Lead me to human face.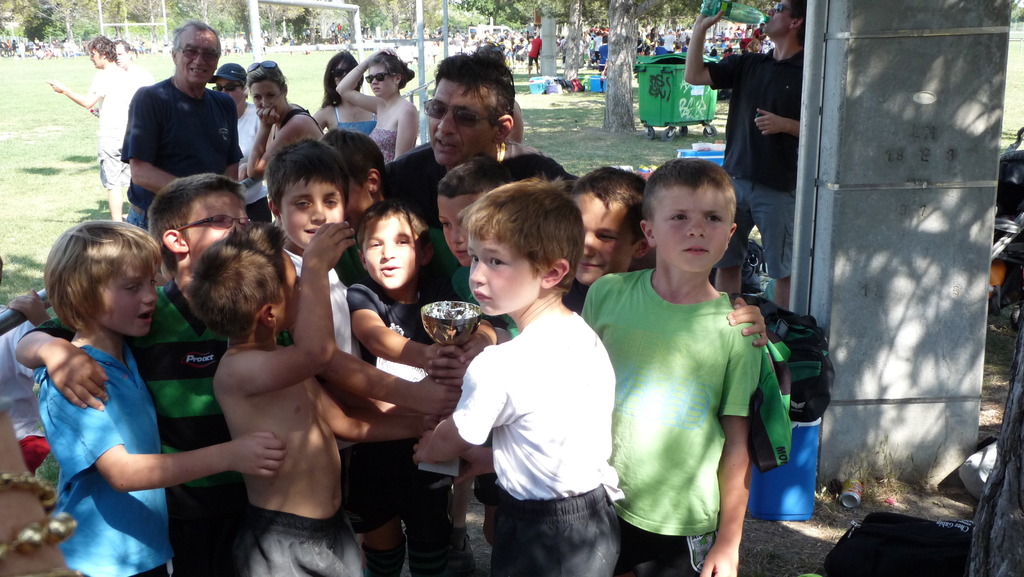
Lead to (left=362, top=214, right=420, bottom=287).
